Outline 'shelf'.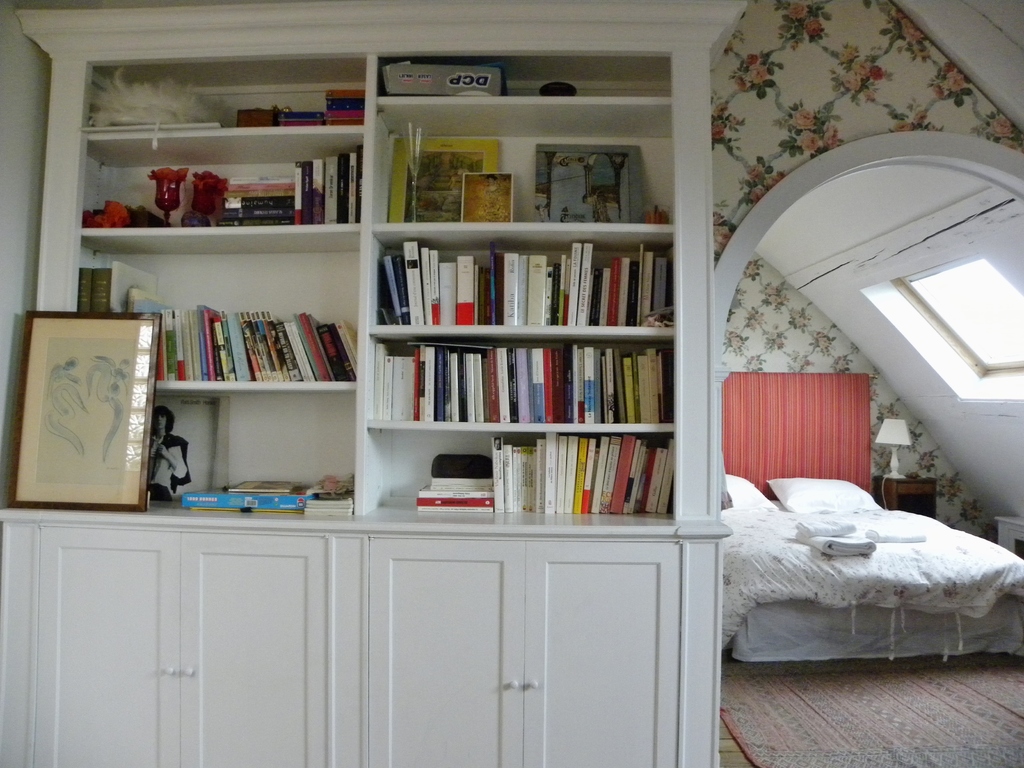
Outline: (374, 136, 673, 252).
